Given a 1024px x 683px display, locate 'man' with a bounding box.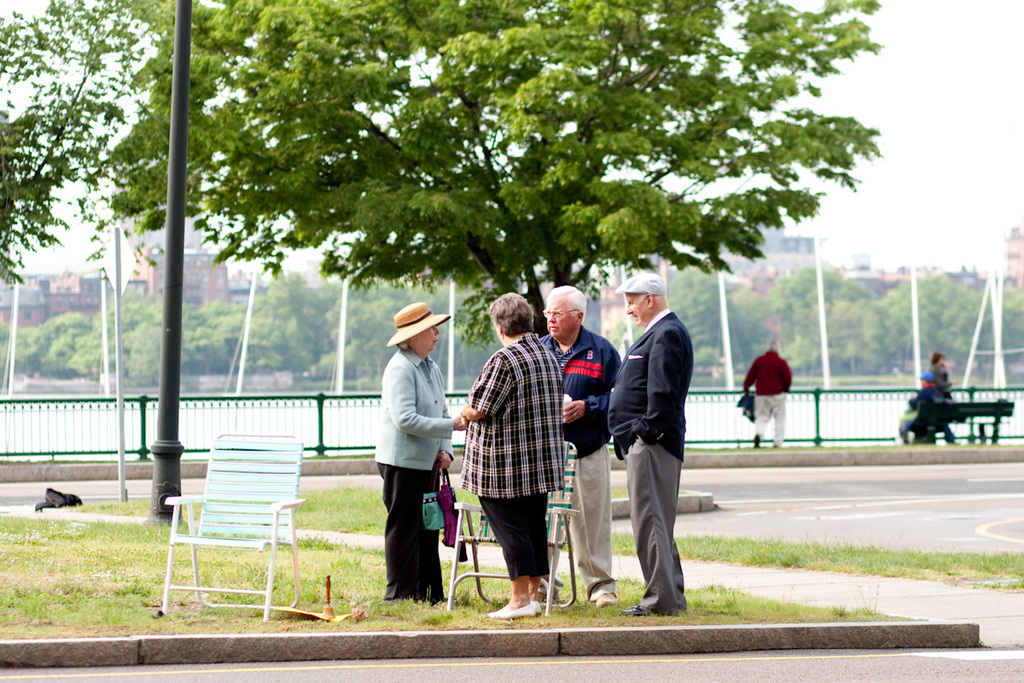
Located: BBox(537, 280, 621, 608).
